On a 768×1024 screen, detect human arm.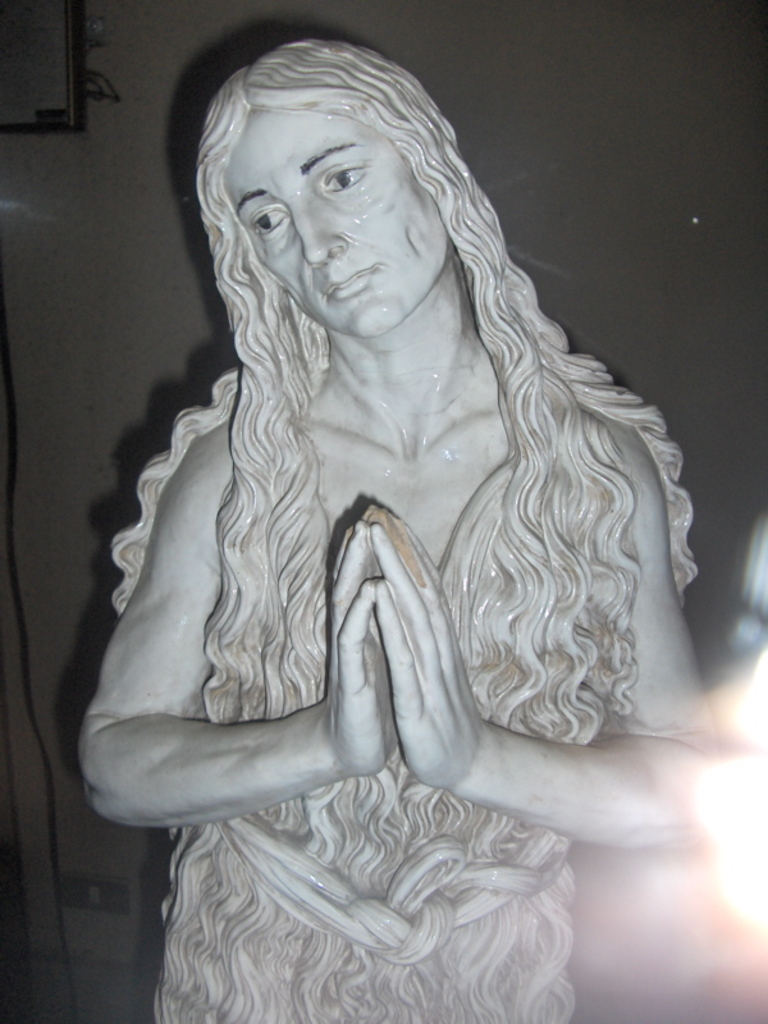
358,571,733,887.
